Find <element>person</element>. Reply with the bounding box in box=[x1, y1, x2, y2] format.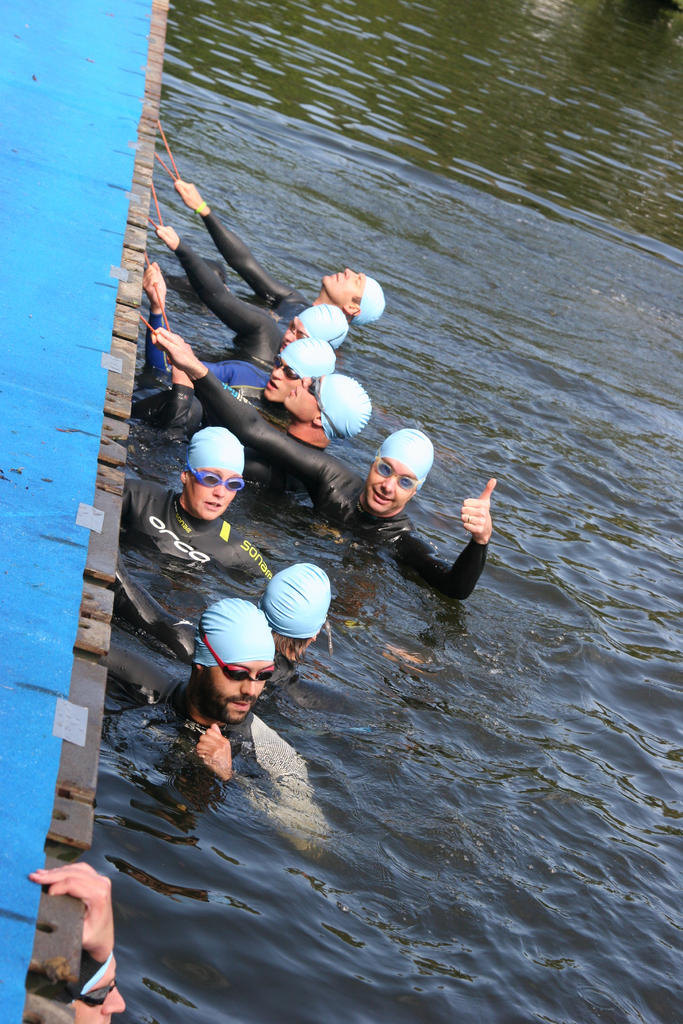
box=[26, 860, 127, 1023].
